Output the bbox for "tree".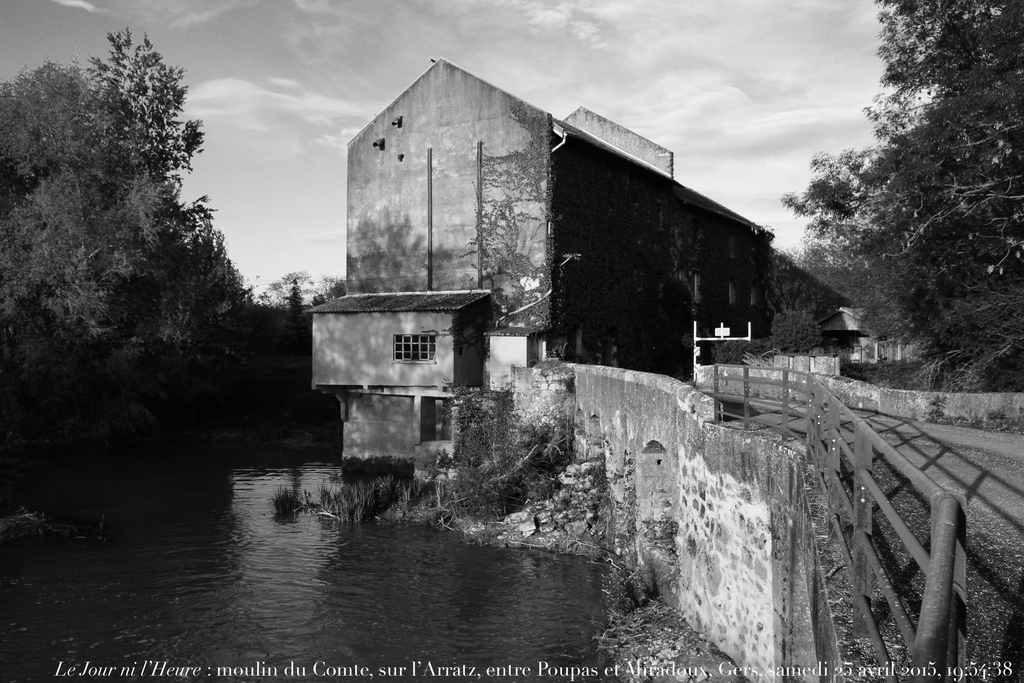
(left=250, top=265, right=335, bottom=315).
